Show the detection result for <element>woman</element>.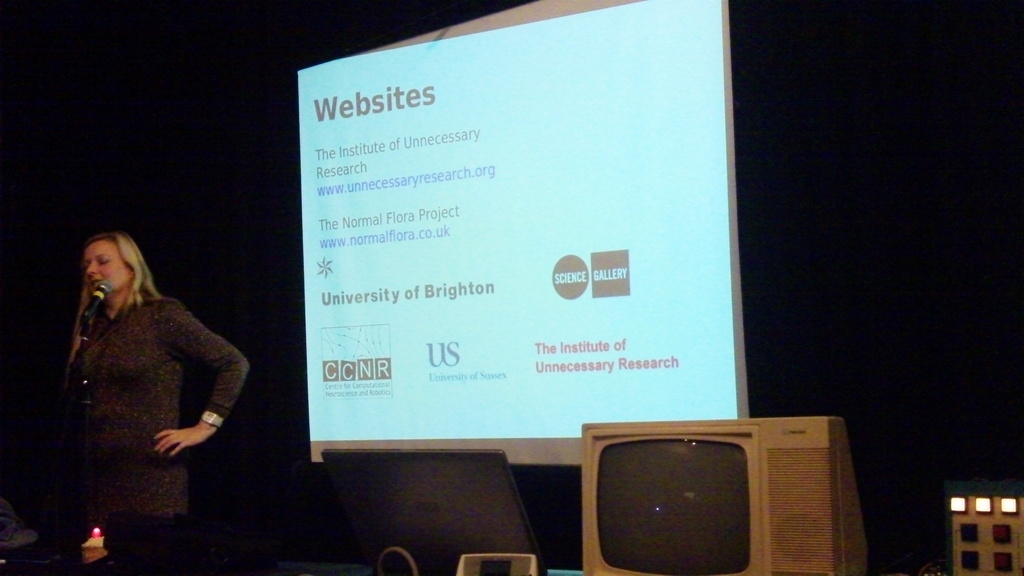
49 232 257 575.
